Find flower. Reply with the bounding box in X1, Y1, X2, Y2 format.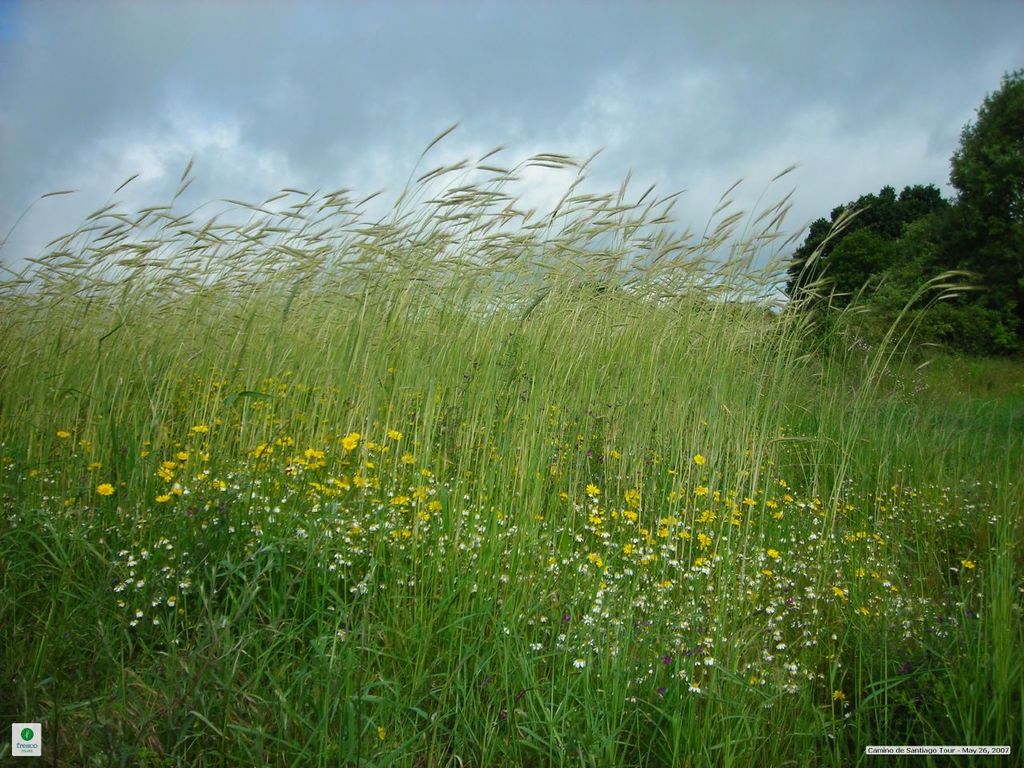
342, 436, 358, 454.
